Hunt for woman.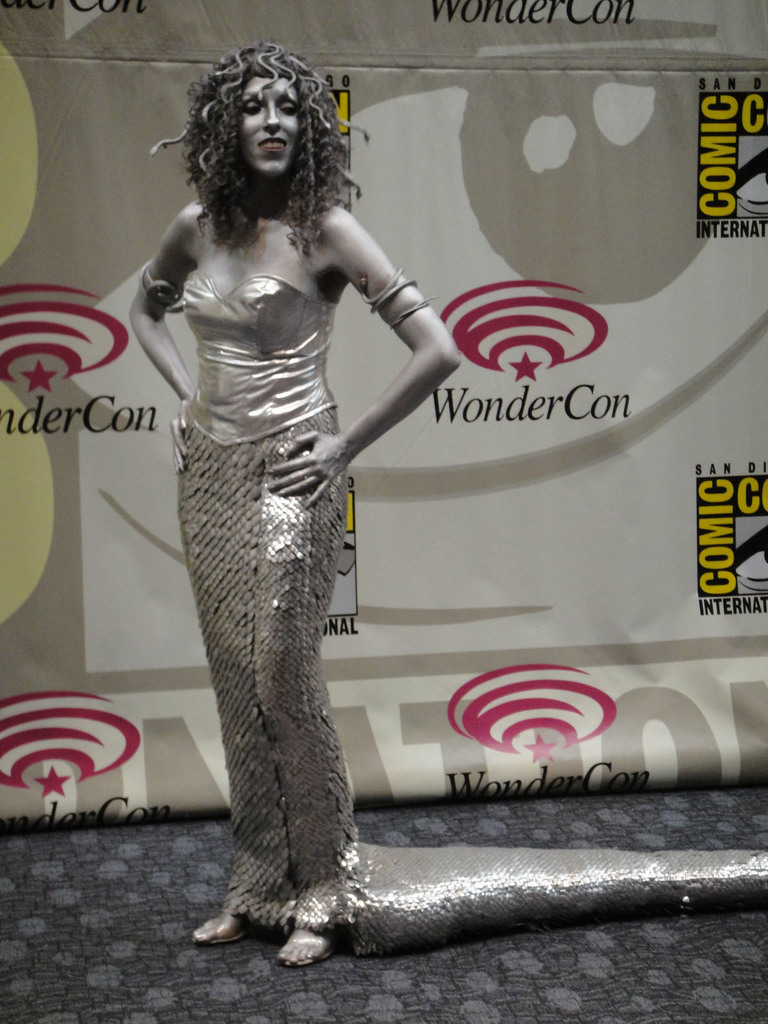
Hunted down at (113, 60, 534, 900).
